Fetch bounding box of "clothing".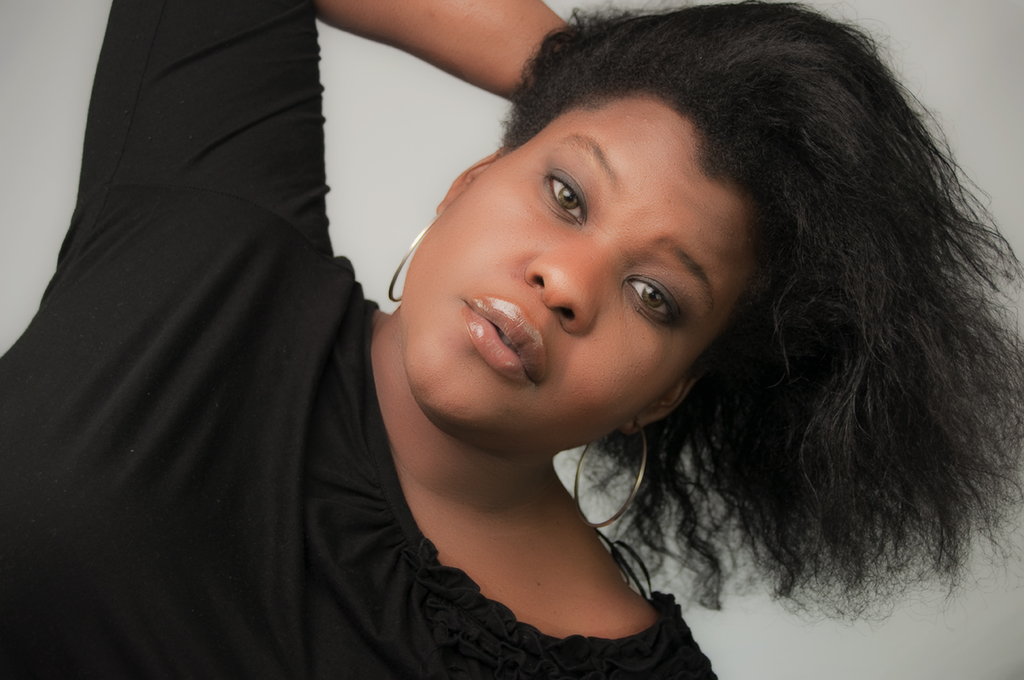
Bbox: select_region(0, 0, 421, 633).
